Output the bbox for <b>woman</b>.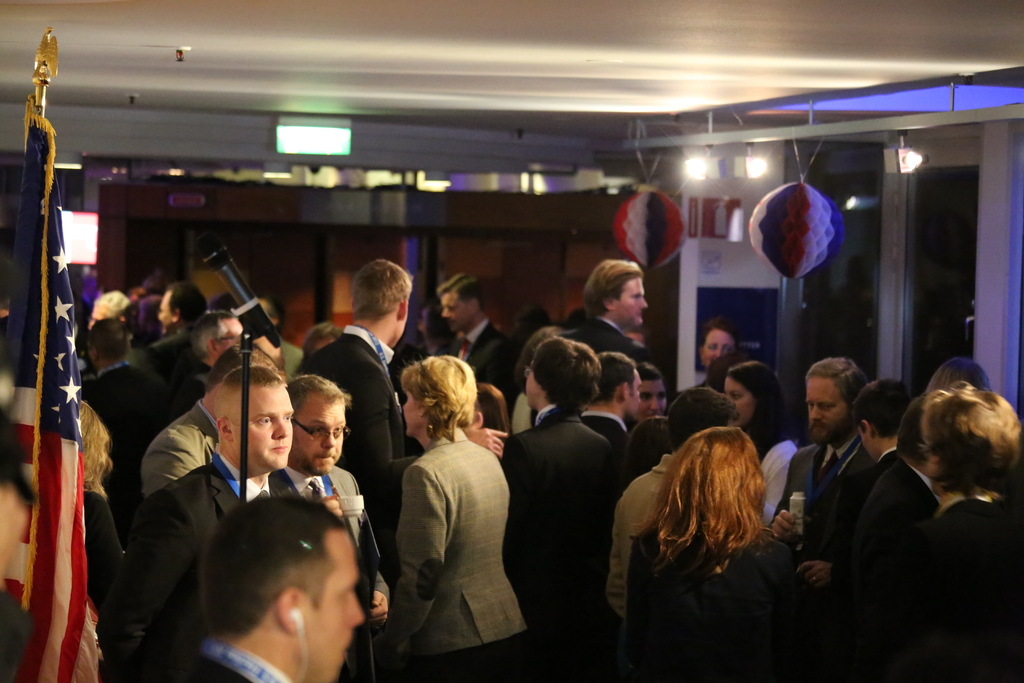
[715,355,797,568].
